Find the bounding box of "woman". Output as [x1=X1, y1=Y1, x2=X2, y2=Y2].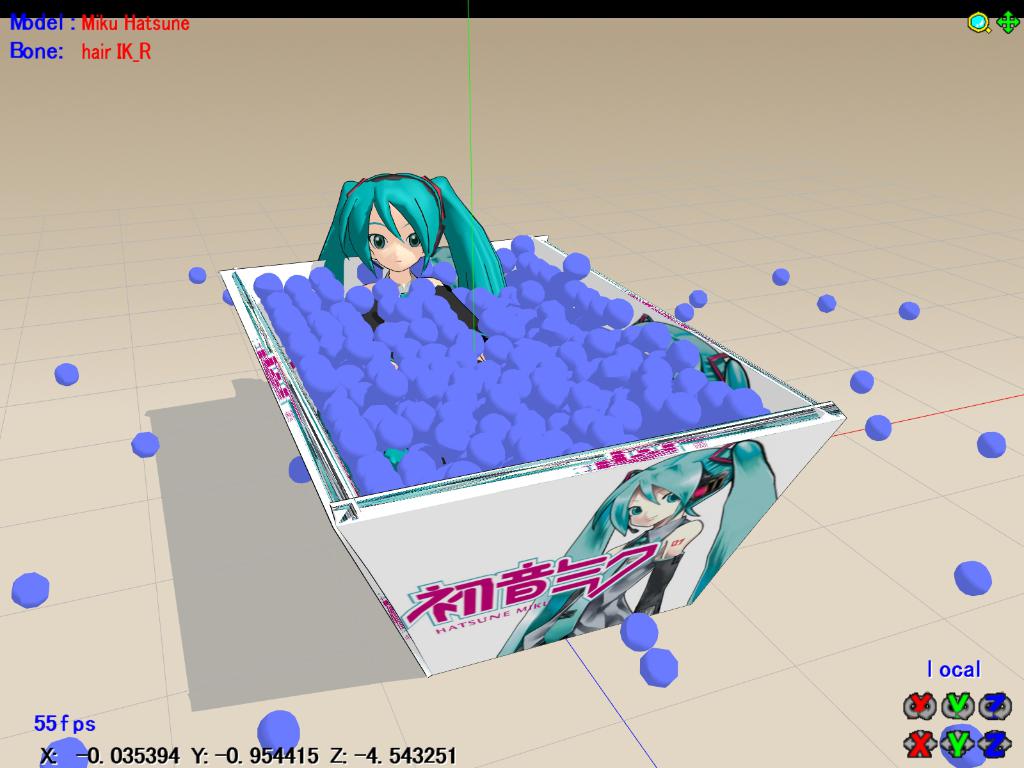
[x1=499, y1=447, x2=779, y2=652].
